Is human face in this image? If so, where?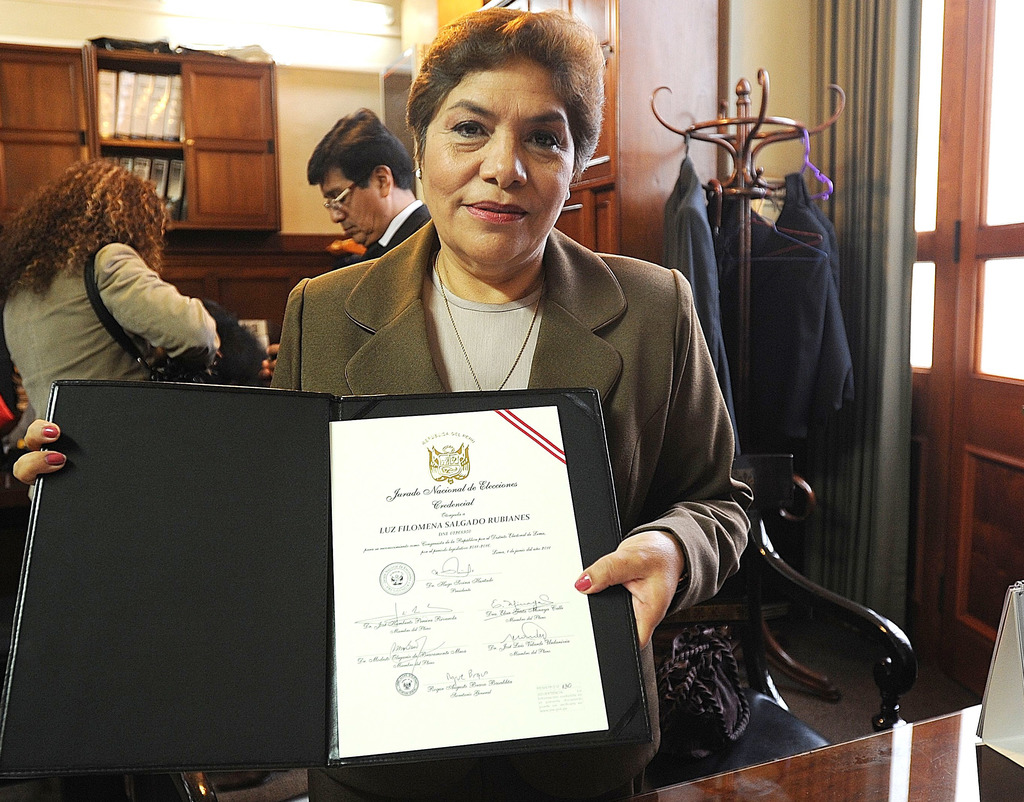
Yes, at locate(419, 58, 572, 277).
